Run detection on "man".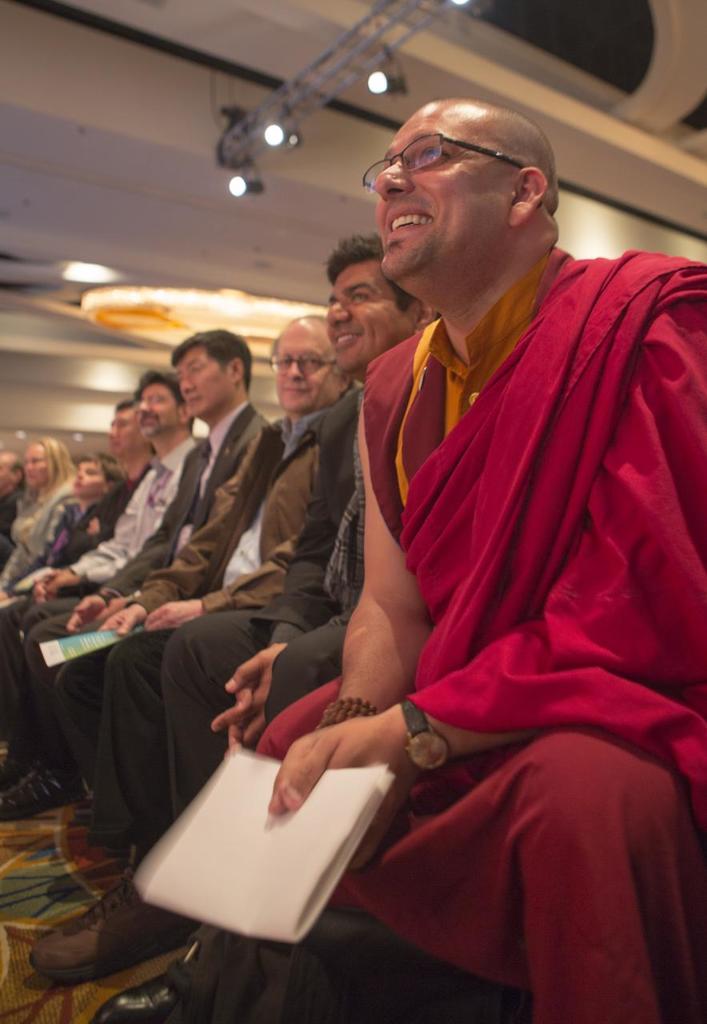
Result: BBox(218, 116, 674, 979).
